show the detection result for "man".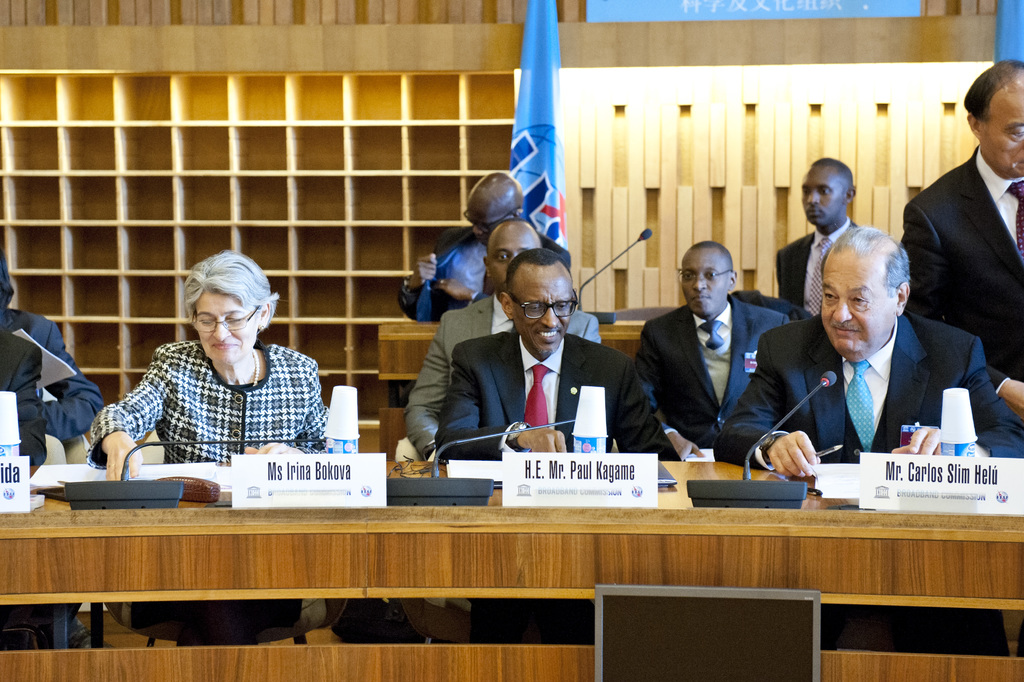
BBox(726, 222, 1023, 481).
